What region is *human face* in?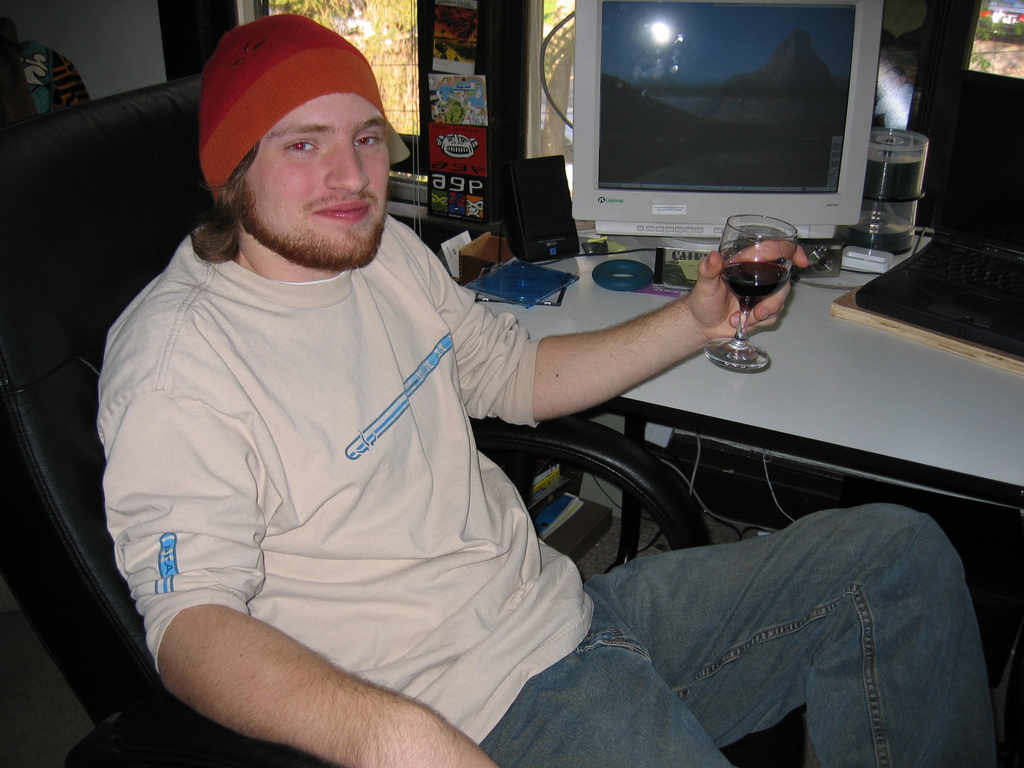
(242,85,399,268).
